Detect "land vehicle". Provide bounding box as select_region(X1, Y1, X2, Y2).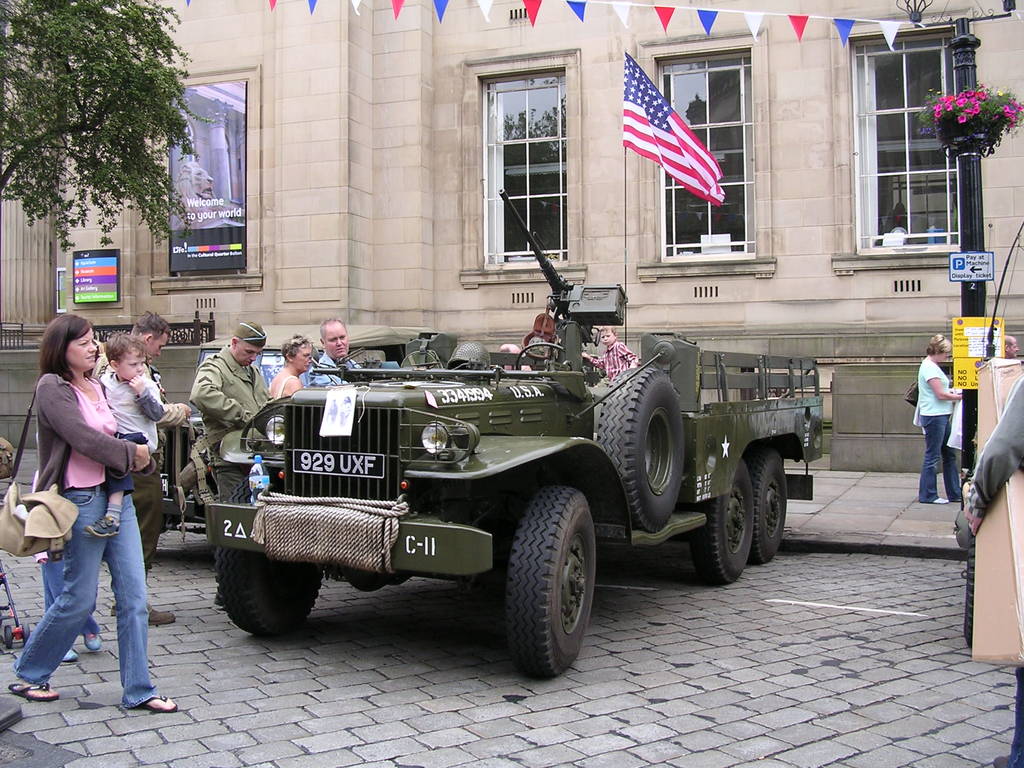
select_region(204, 185, 829, 684).
